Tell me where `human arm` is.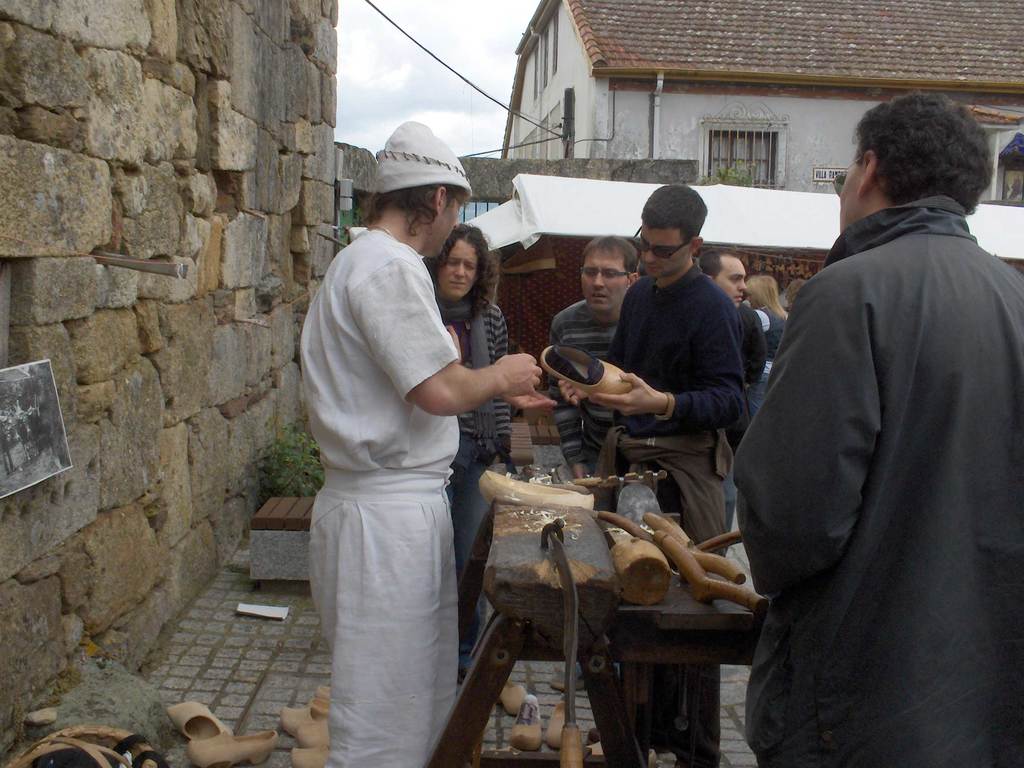
`human arm` is at [742, 310, 767, 390].
